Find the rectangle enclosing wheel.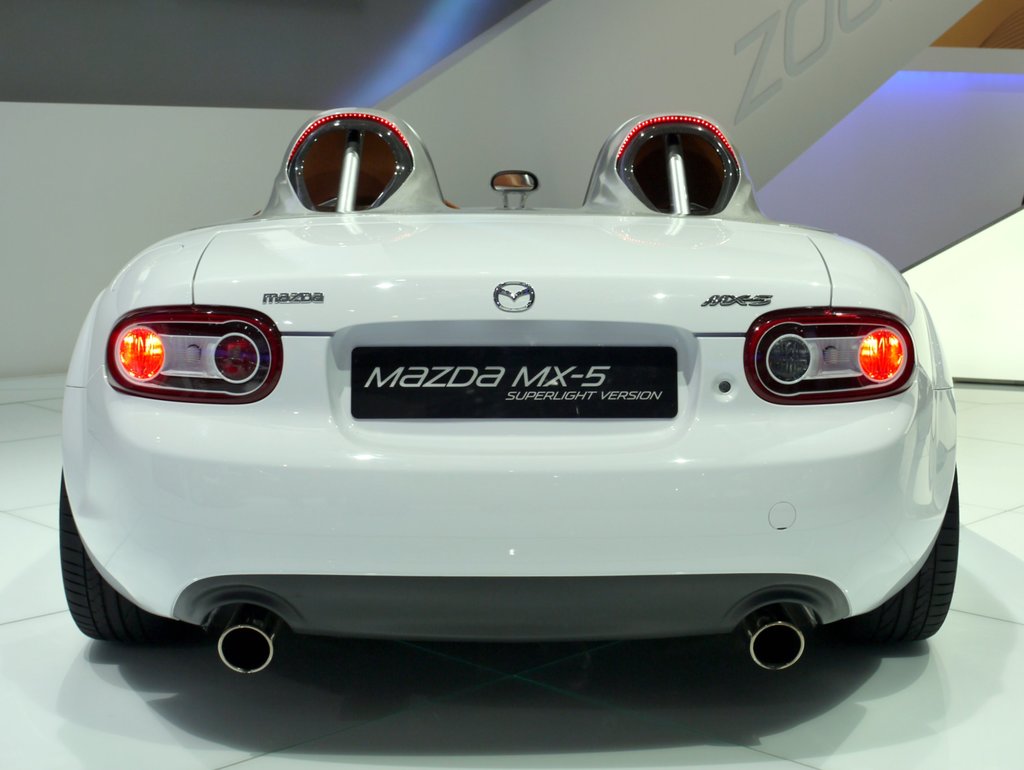
l=856, t=463, r=959, b=640.
